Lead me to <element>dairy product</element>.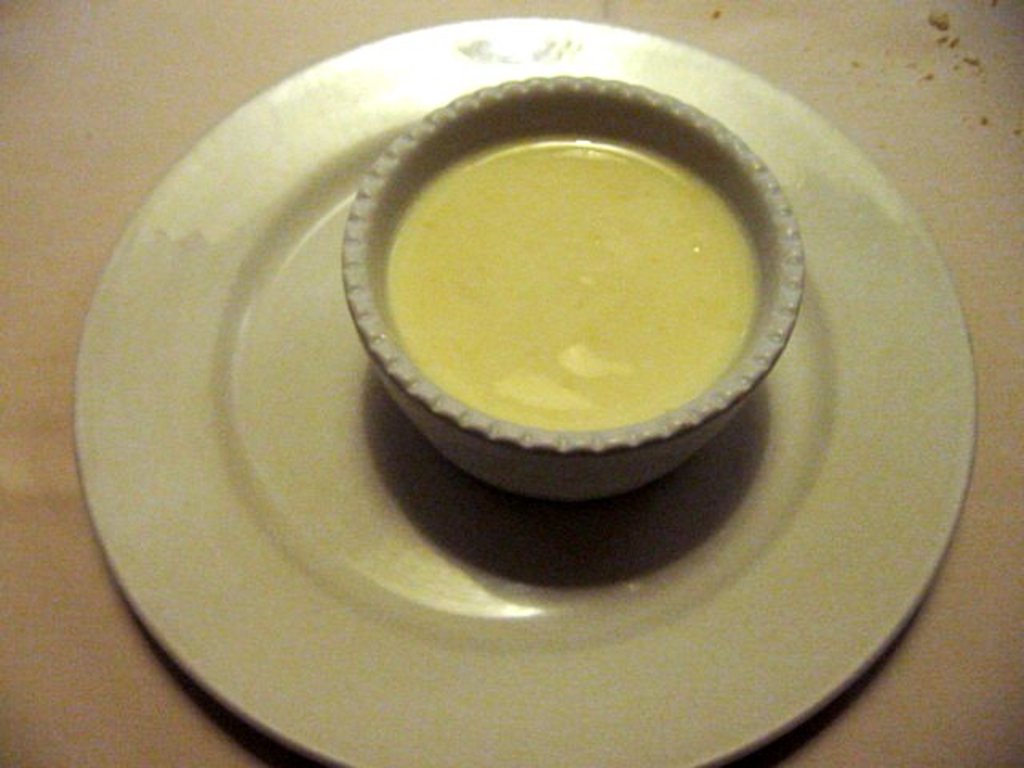
Lead to l=382, t=136, r=762, b=434.
